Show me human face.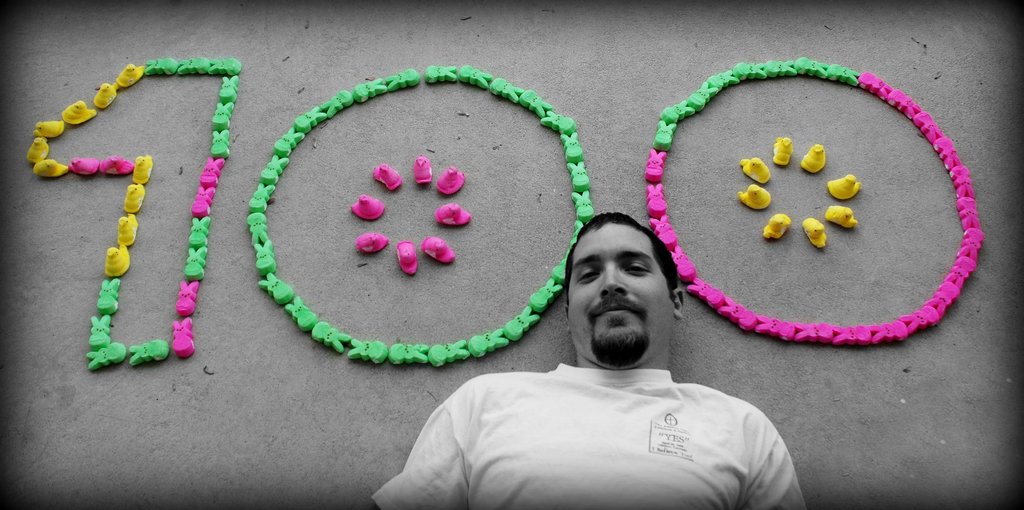
human face is here: select_region(569, 221, 671, 358).
